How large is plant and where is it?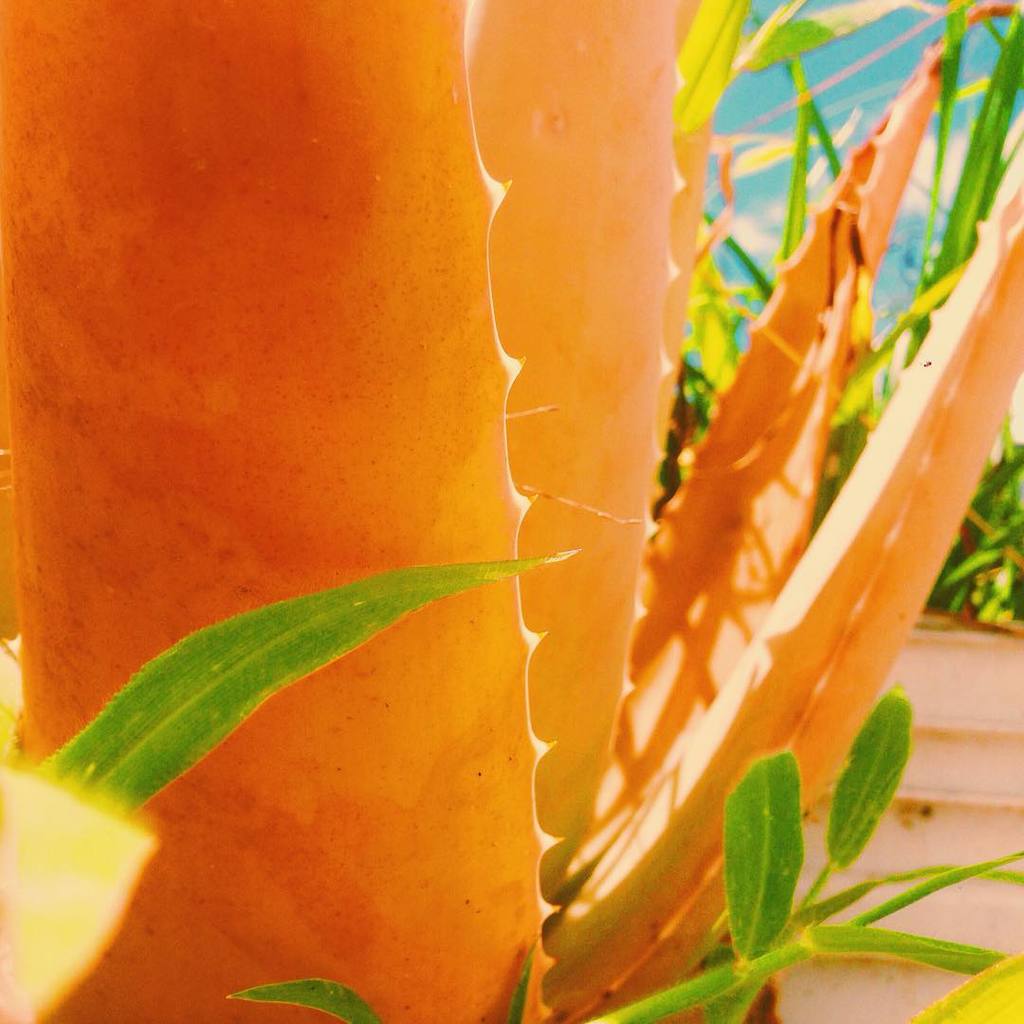
Bounding box: 681,4,1023,614.
